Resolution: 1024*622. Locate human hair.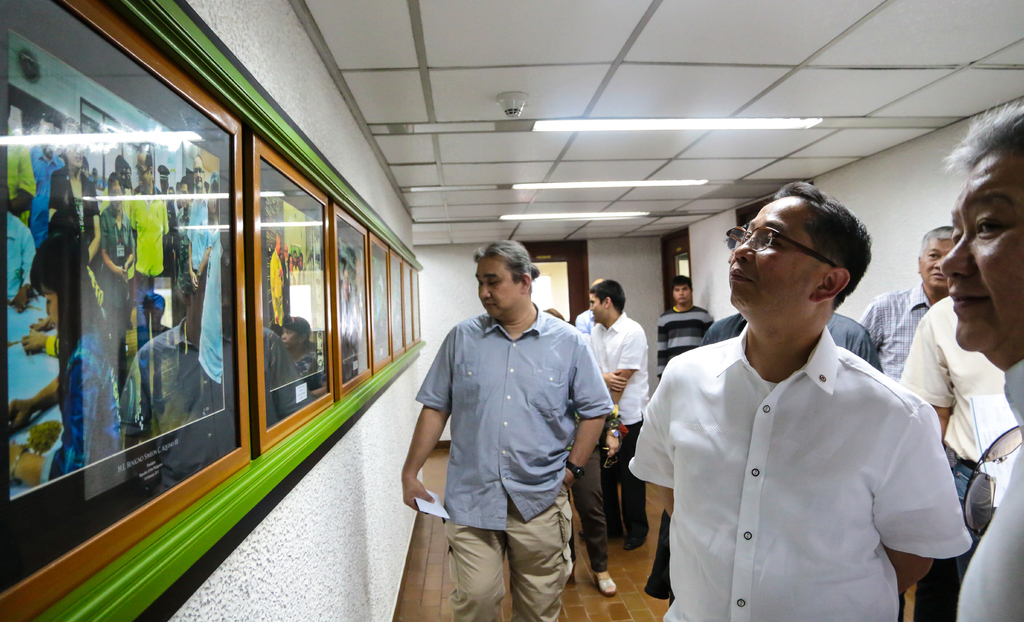
(left=106, top=174, right=124, bottom=191).
